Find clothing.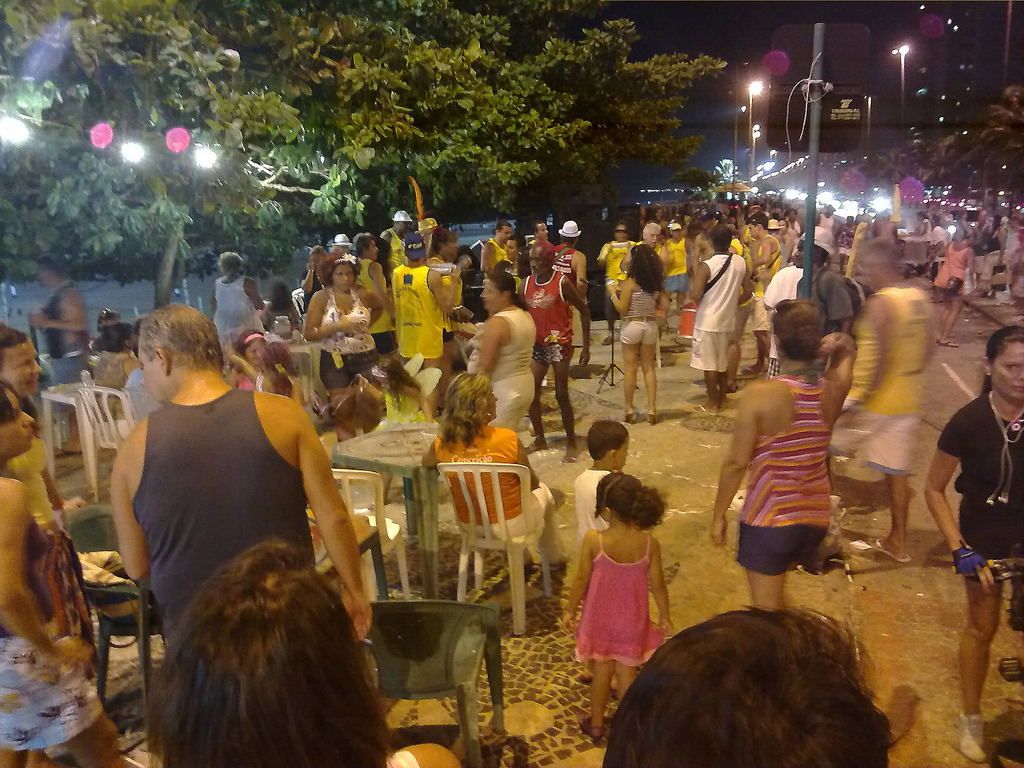
<box>482,230,508,262</box>.
